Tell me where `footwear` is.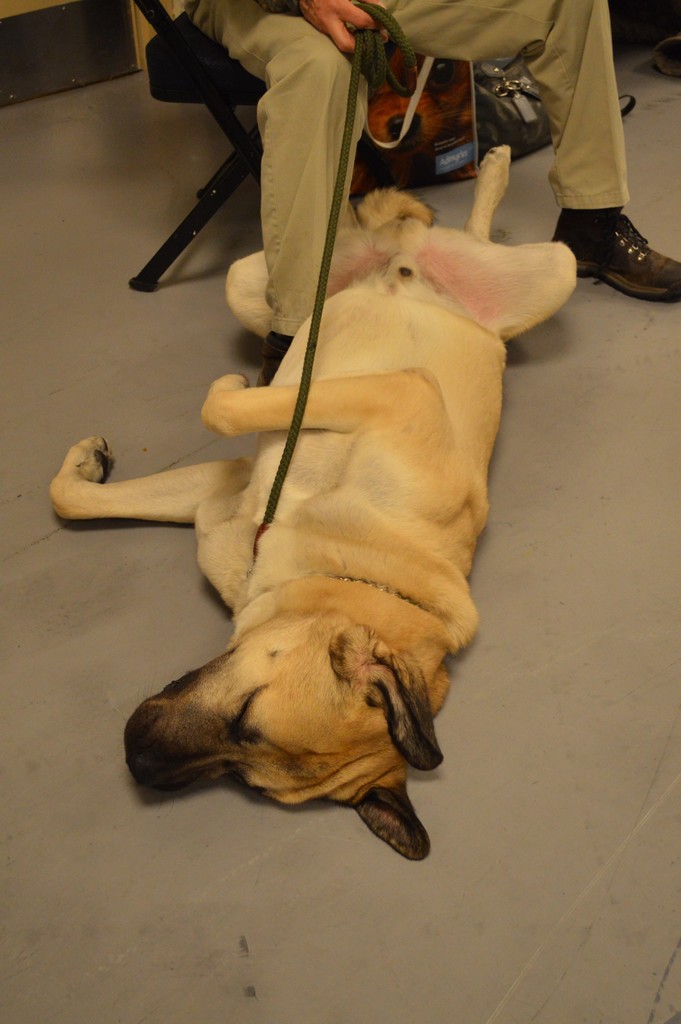
`footwear` is at region(255, 332, 295, 389).
